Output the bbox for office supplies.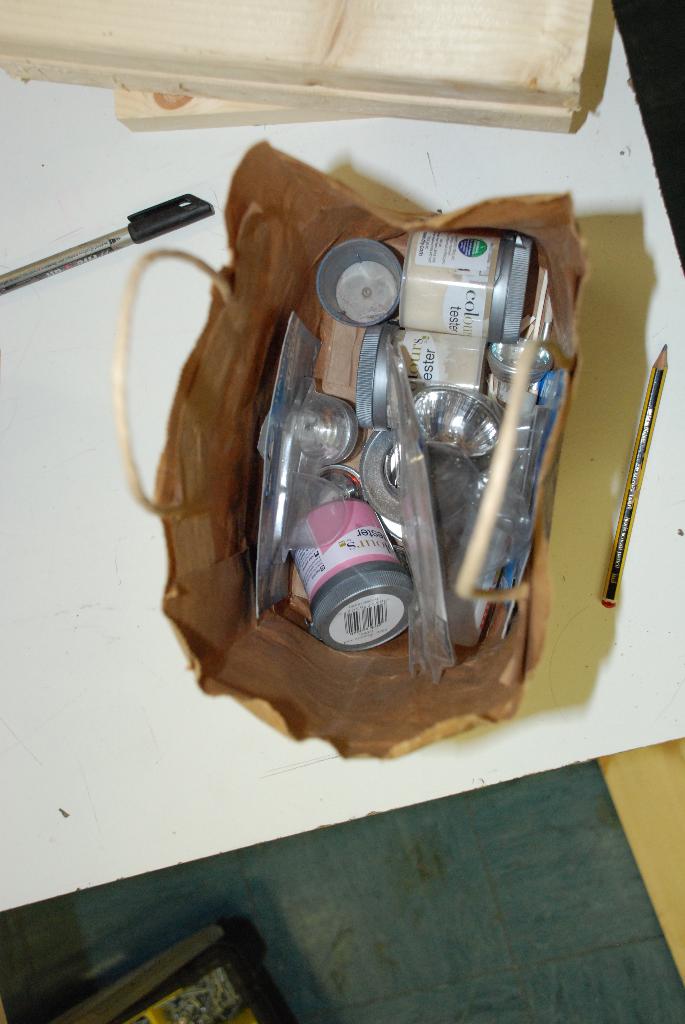
0/204/178/323.
